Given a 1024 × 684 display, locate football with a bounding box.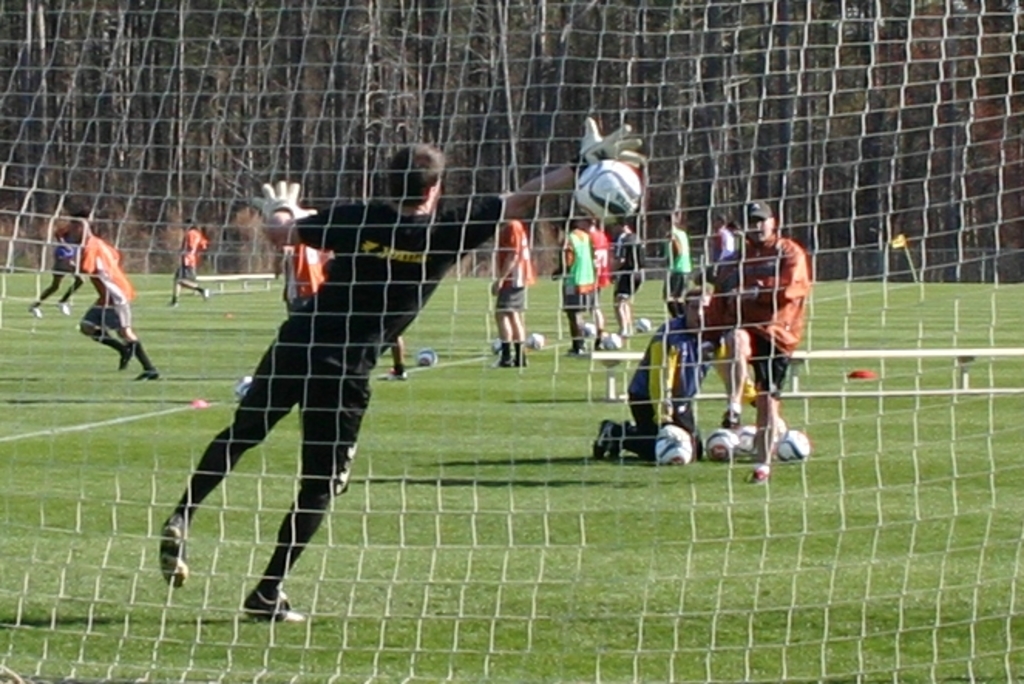
Located: 598, 329, 619, 347.
